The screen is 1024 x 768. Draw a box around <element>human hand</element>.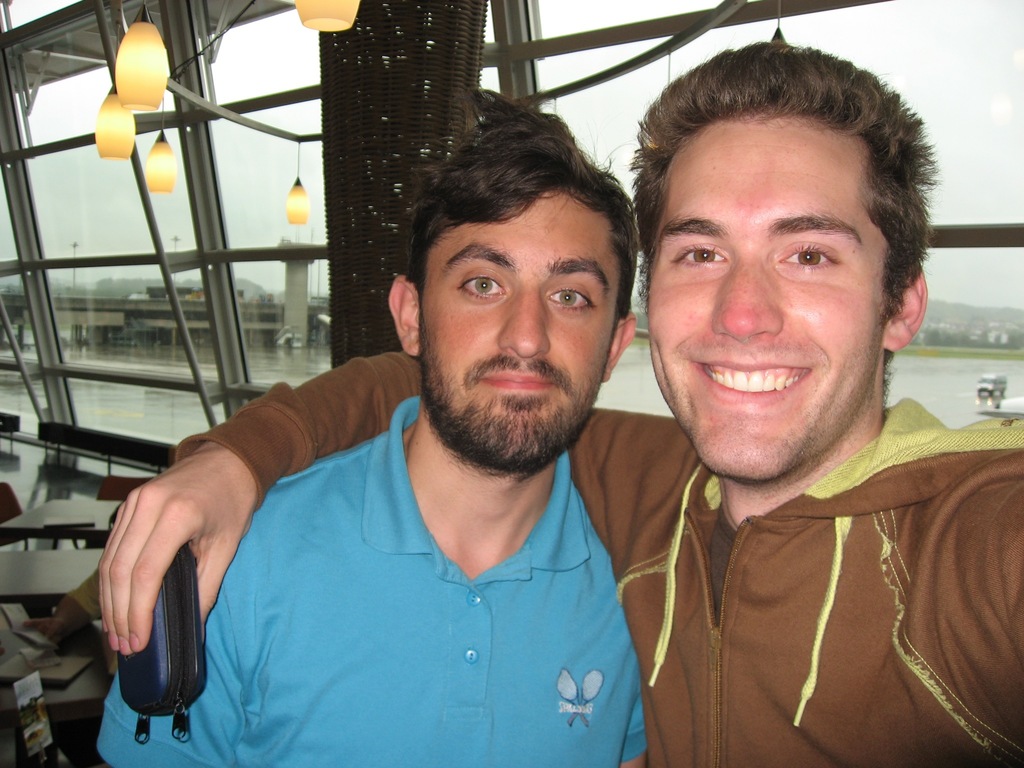
box(75, 387, 293, 713).
